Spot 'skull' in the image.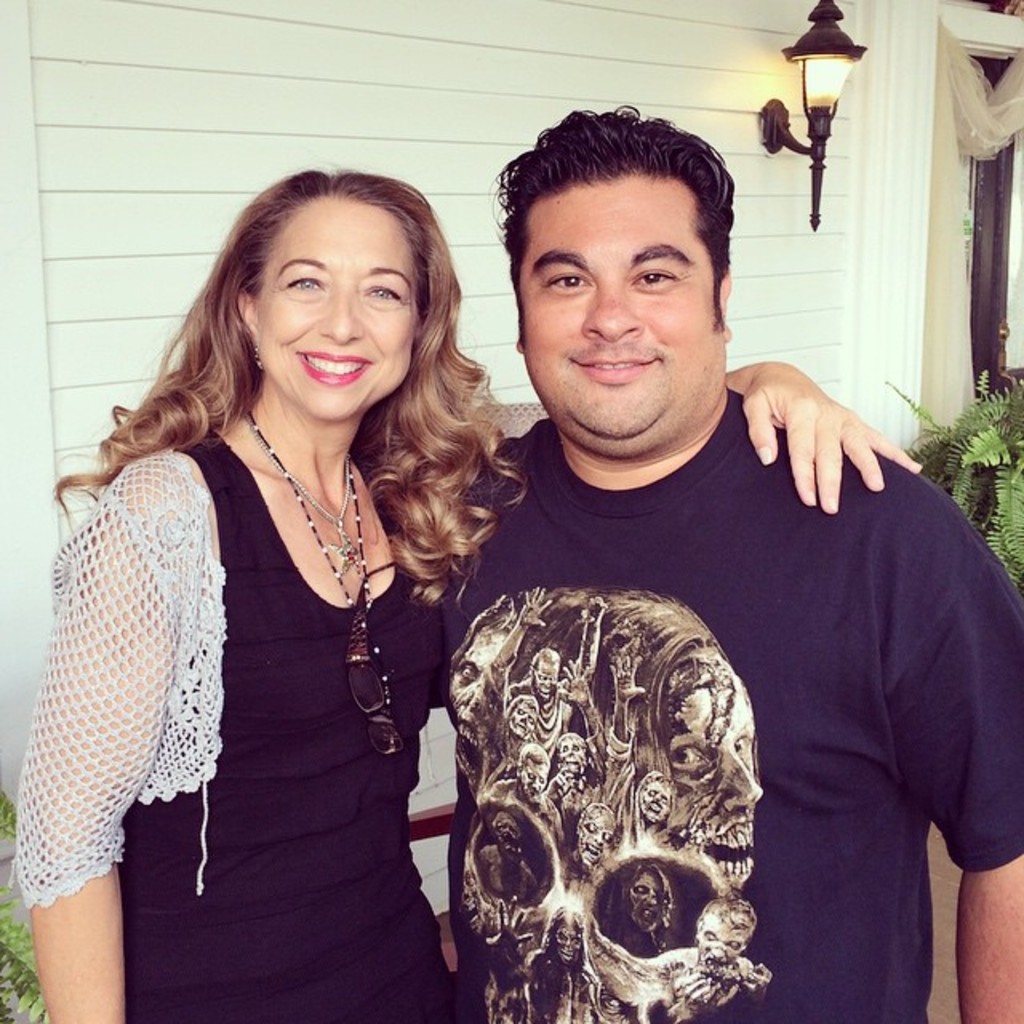
'skull' found at rect(438, 576, 781, 1023).
